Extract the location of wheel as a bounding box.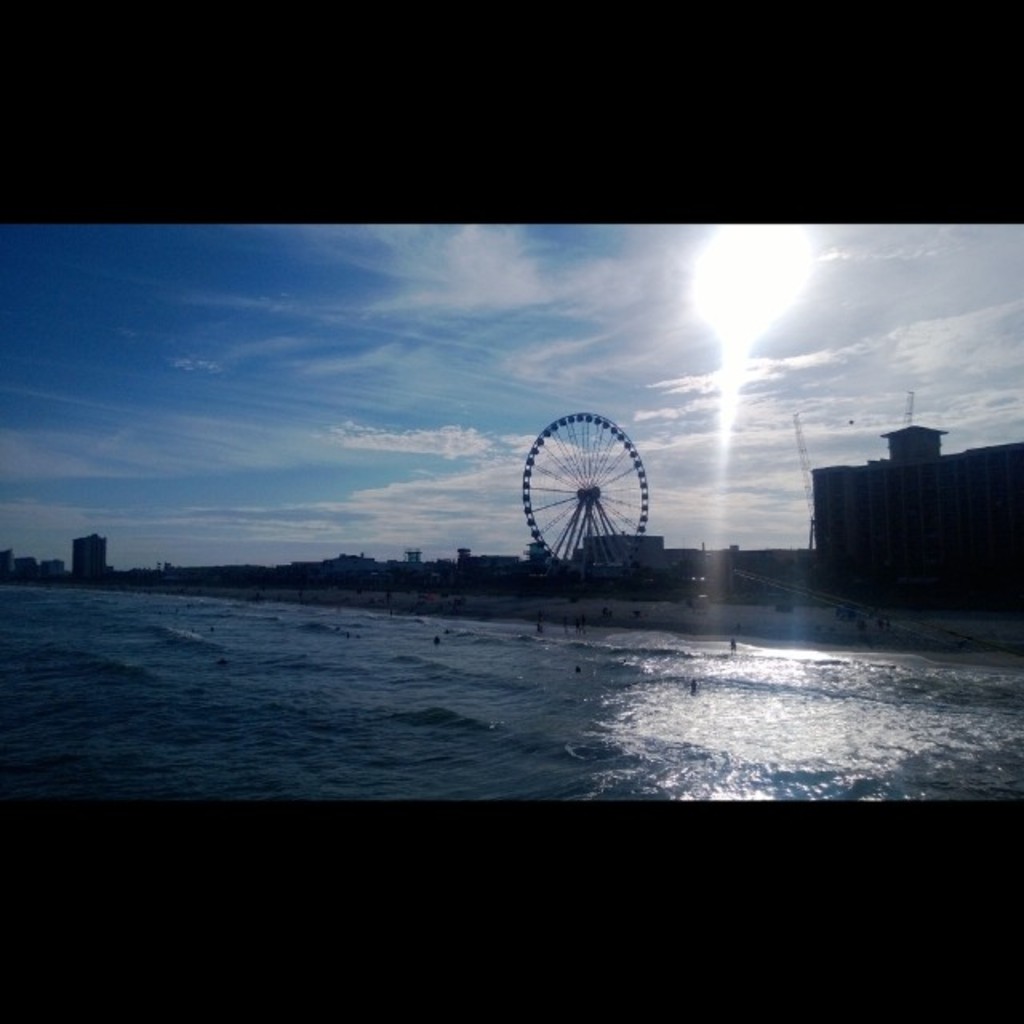
locate(512, 395, 651, 558).
